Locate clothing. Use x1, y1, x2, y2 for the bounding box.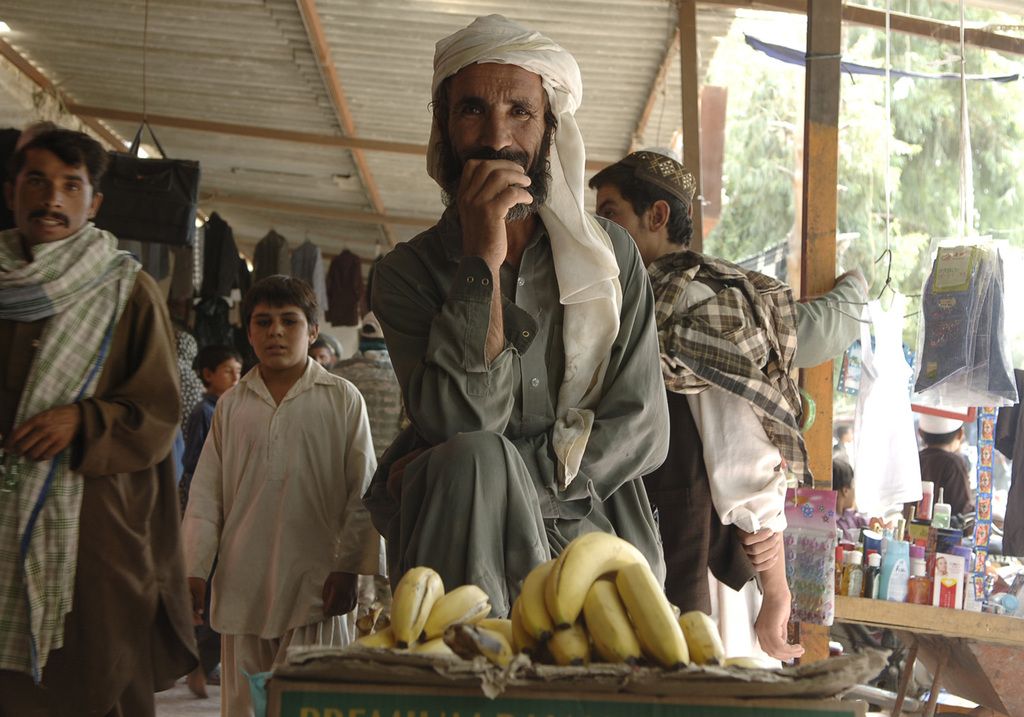
638, 232, 797, 662.
